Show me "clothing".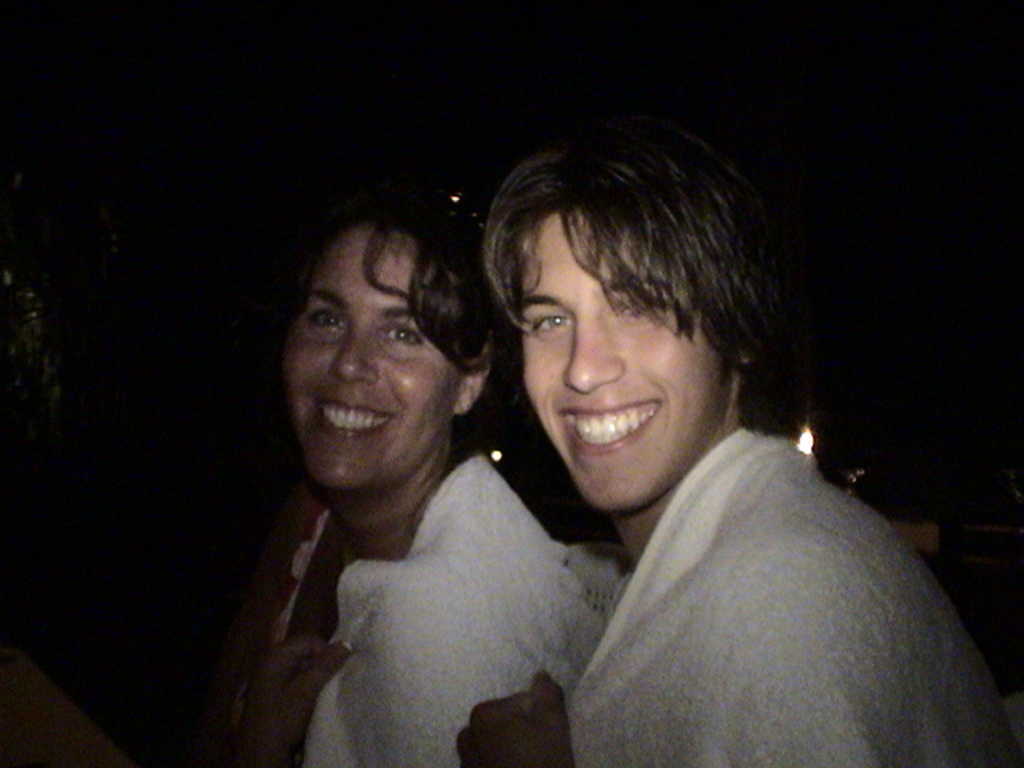
"clothing" is here: [x1=171, y1=339, x2=608, y2=752].
